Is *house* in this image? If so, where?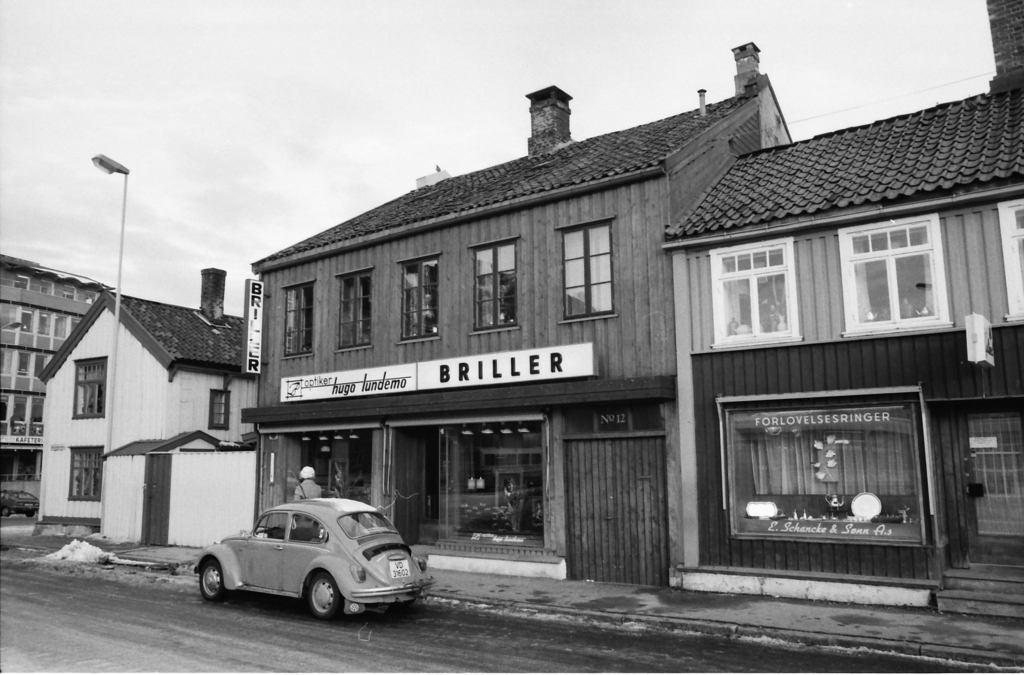
Yes, at bbox(244, 33, 803, 594).
